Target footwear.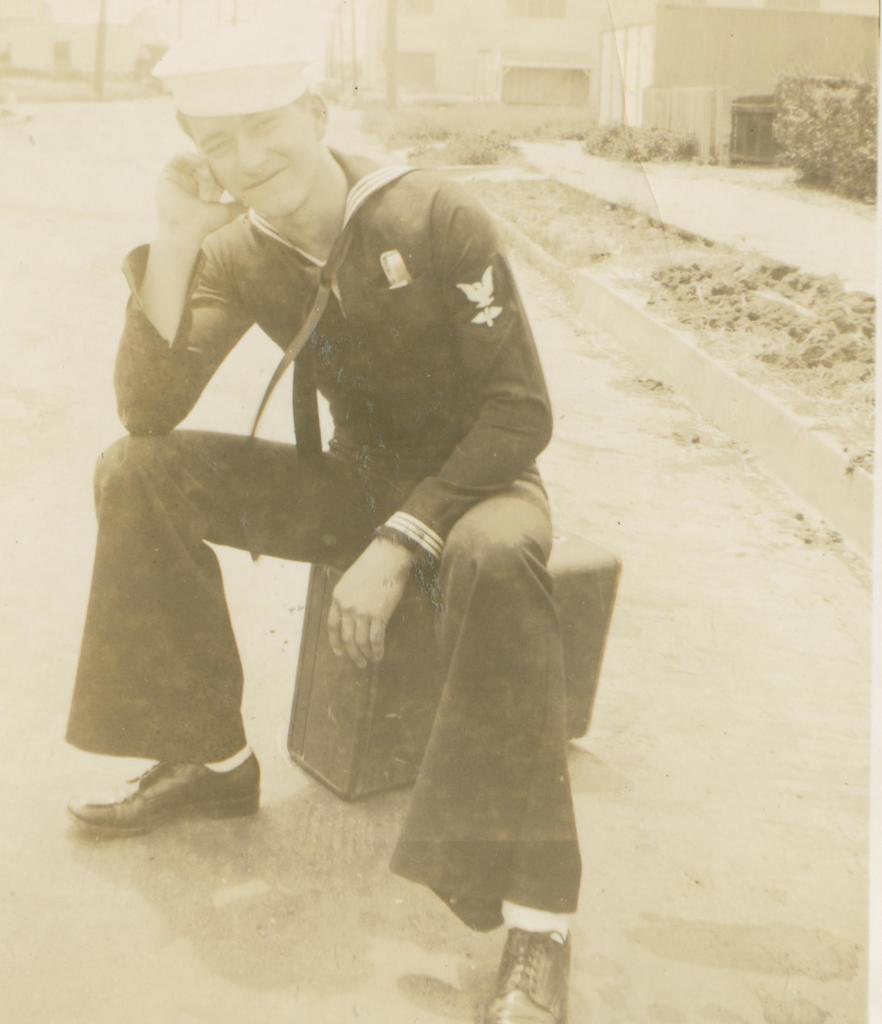
Target region: pyautogui.locateOnScreen(479, 900, 572, 1023).
